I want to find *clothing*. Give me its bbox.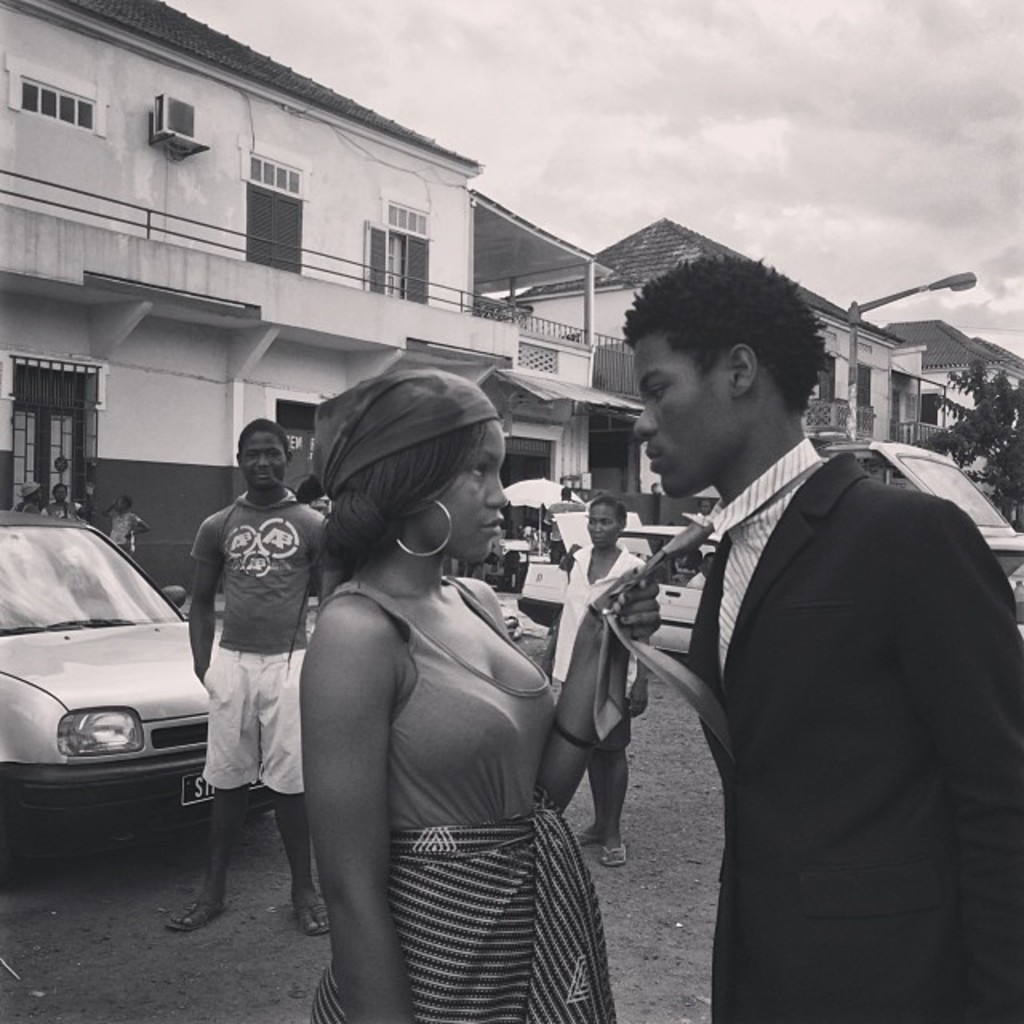
pyautogui.locateOnScreen(107, 512, 136, 549).
